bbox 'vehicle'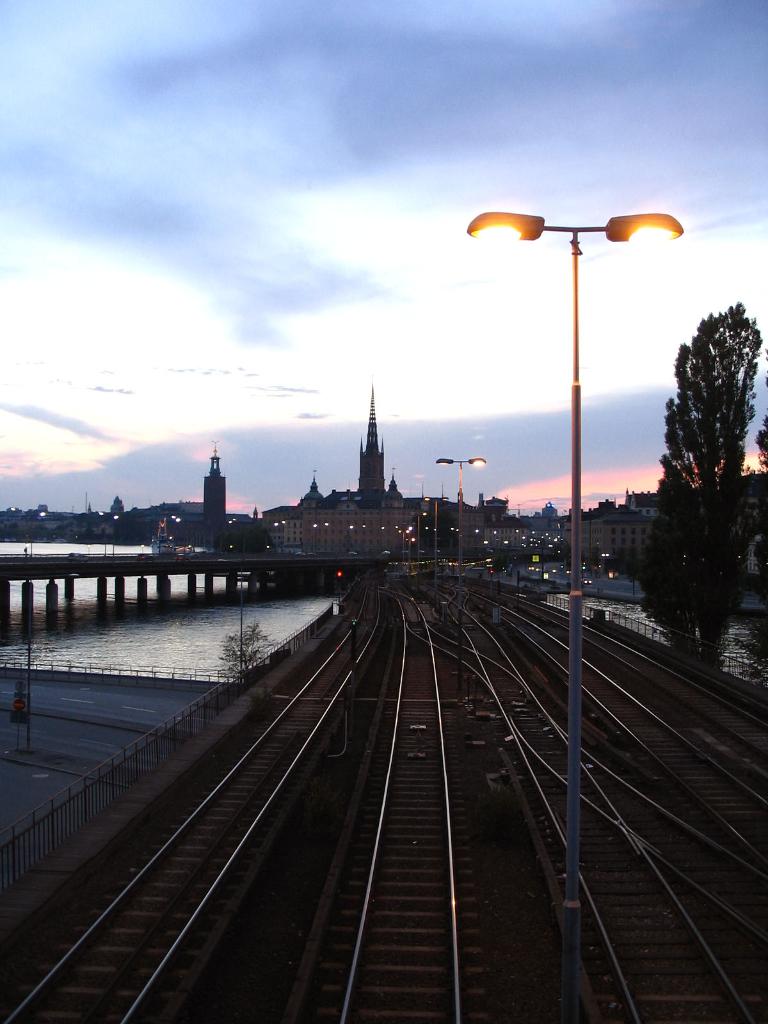
(190,545,216,563)
